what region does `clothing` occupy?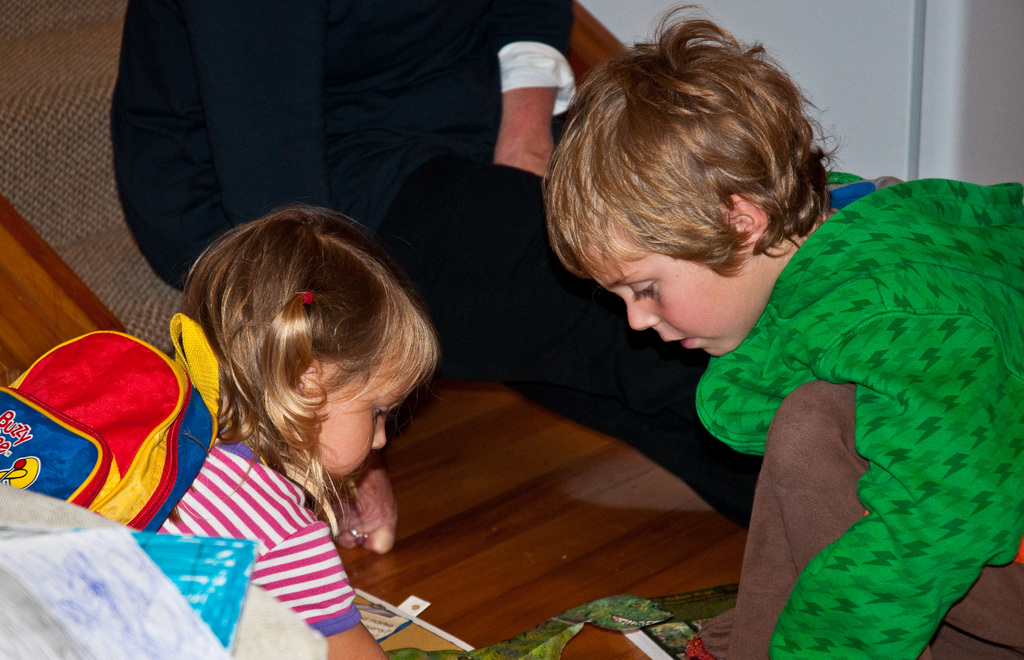
select_region(701, 136, 1011, 659).
